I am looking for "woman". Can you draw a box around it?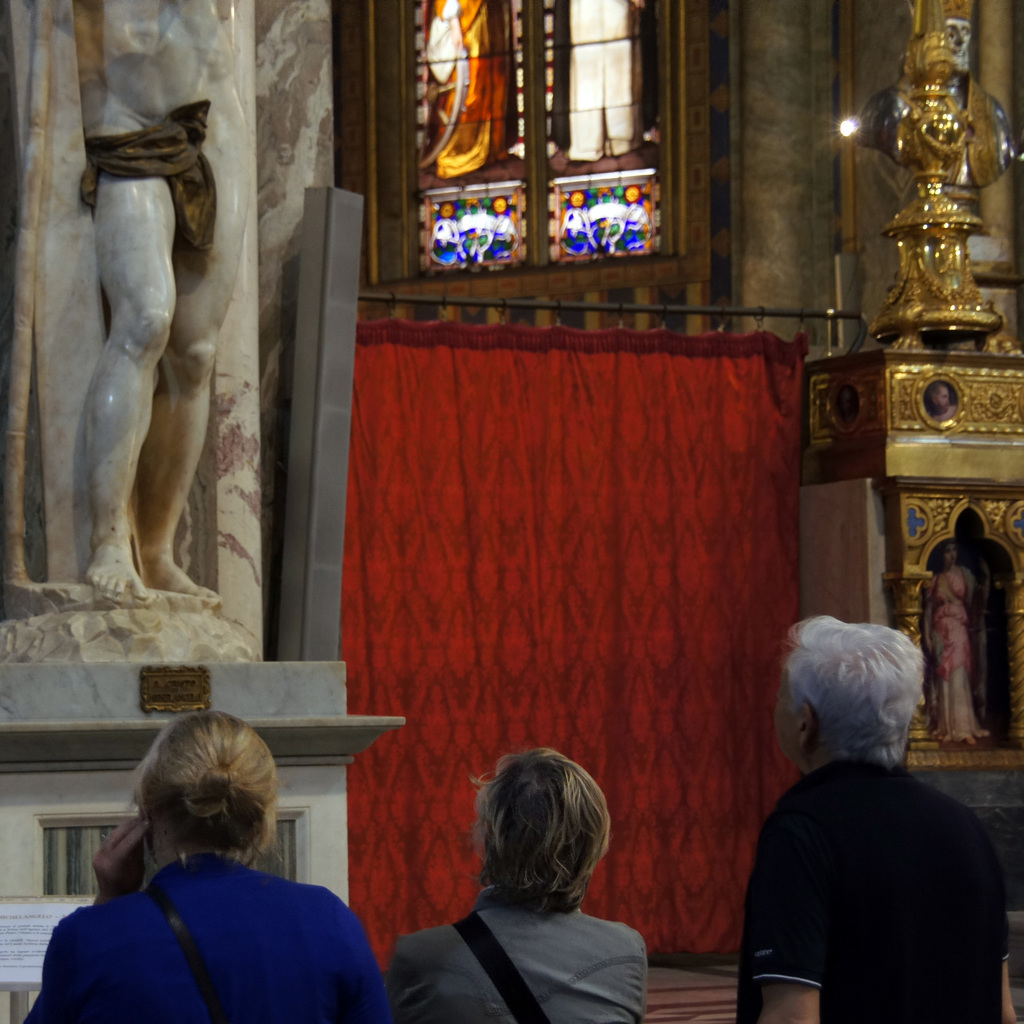
Sure, the bounding box is bbox=(46, 723, 360, 1023).
